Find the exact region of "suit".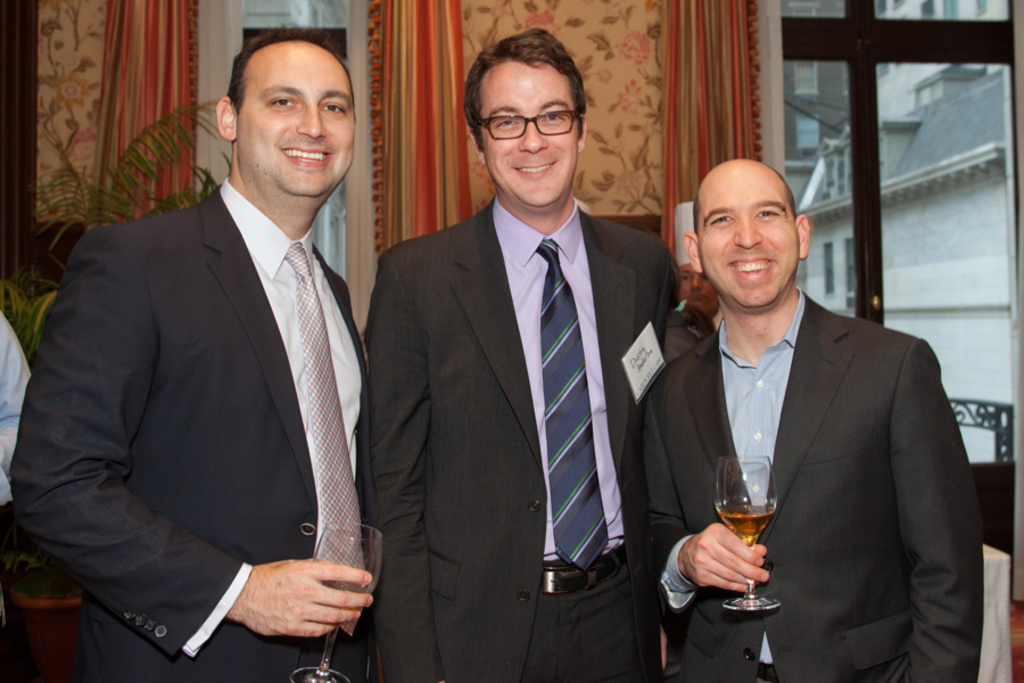
Exact region: (x1=362, y1=39, x2=679, y2=682).
